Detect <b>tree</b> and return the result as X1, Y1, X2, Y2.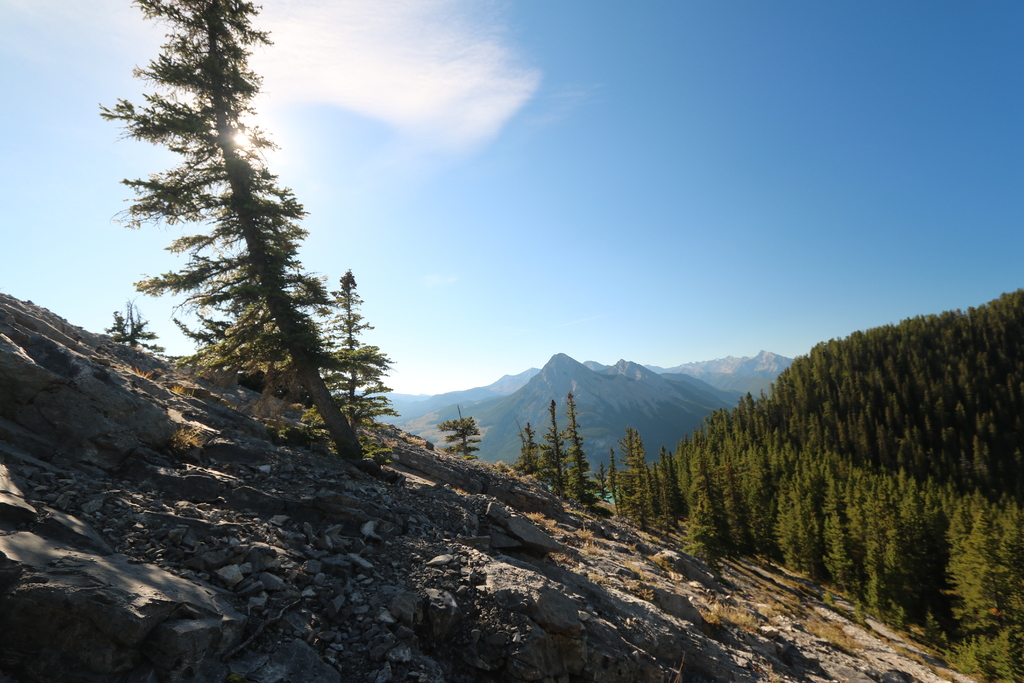
319, 271, 376, 435.
